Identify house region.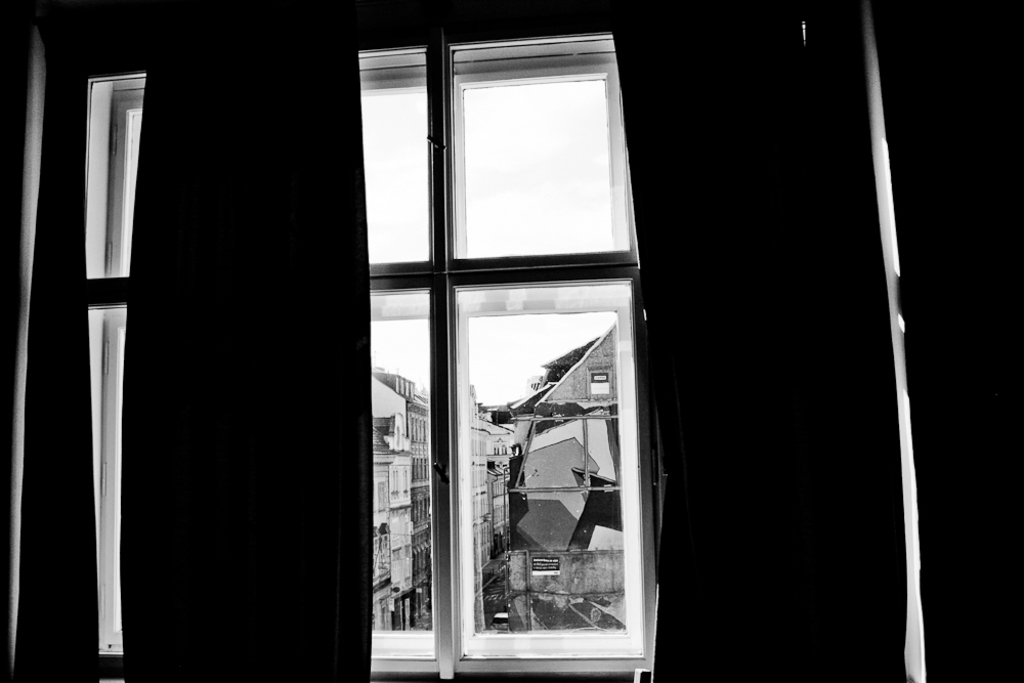
Region: 473:389:488:418.
